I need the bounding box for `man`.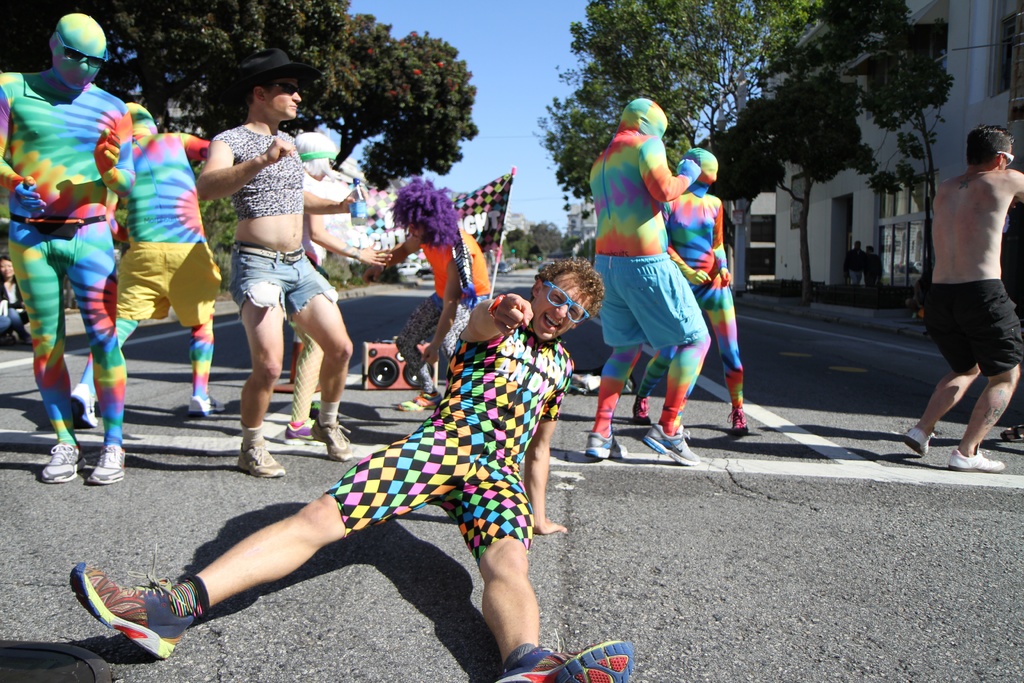
Here it is: 369,175,490,414.
